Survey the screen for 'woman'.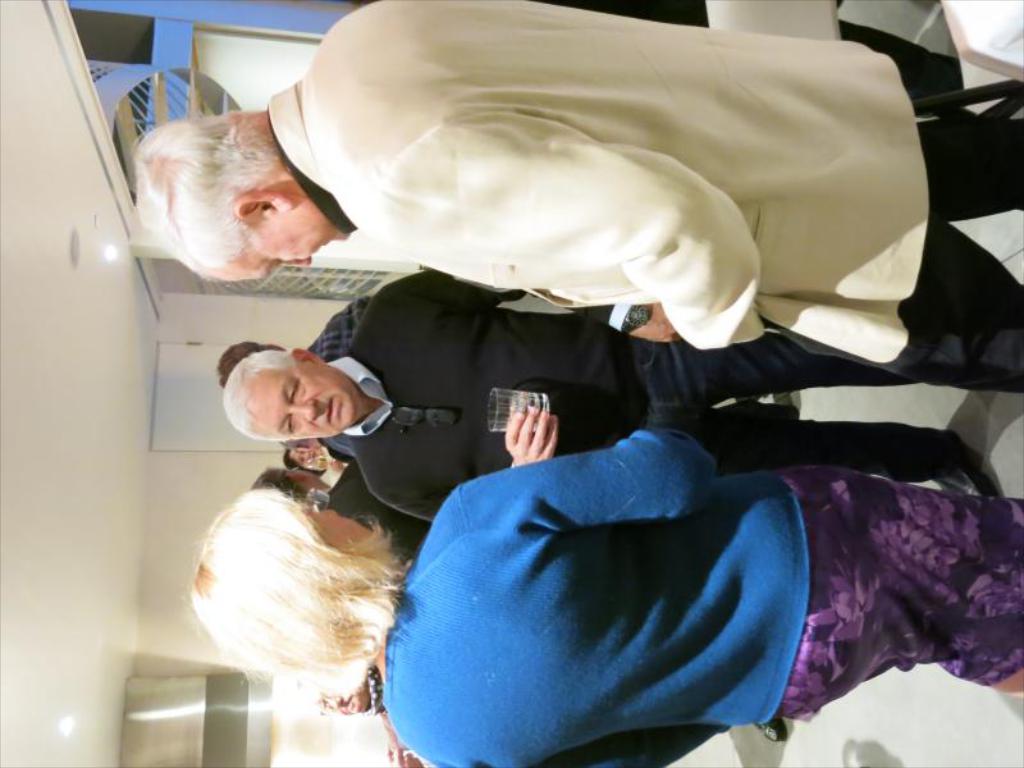
Survey found: left=182, top=431, right=1023, bottom=763.
